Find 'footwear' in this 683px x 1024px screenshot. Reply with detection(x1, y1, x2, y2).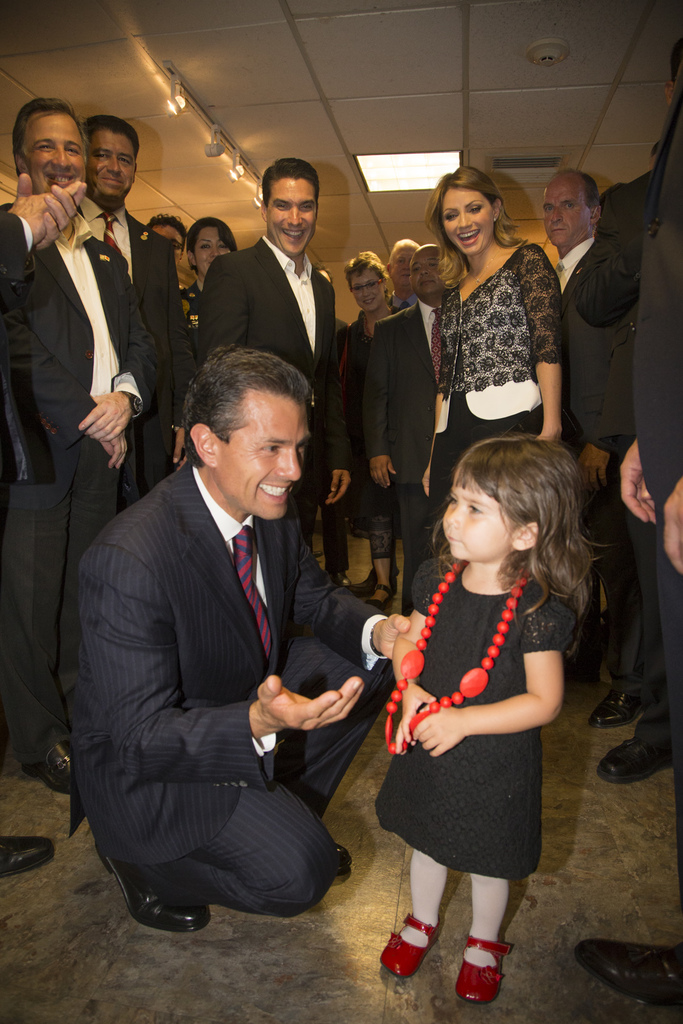
detection(578, 934, 650, 981).
